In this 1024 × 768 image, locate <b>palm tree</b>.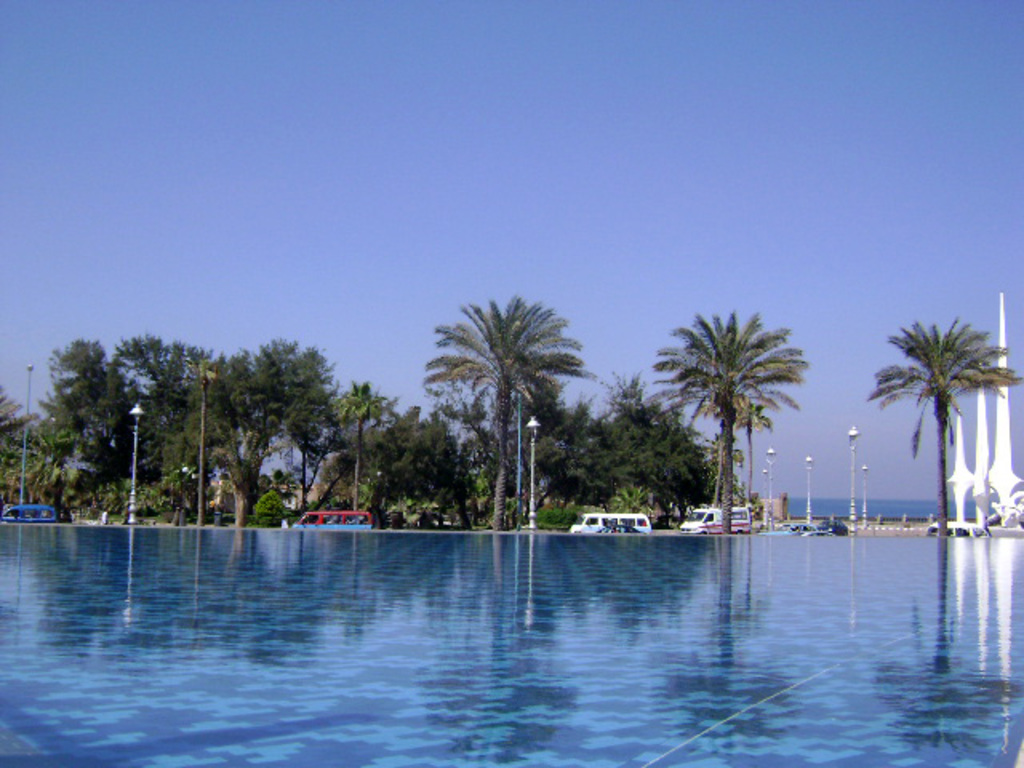
Bounding box: BBox(0, 366, 46, 512).
